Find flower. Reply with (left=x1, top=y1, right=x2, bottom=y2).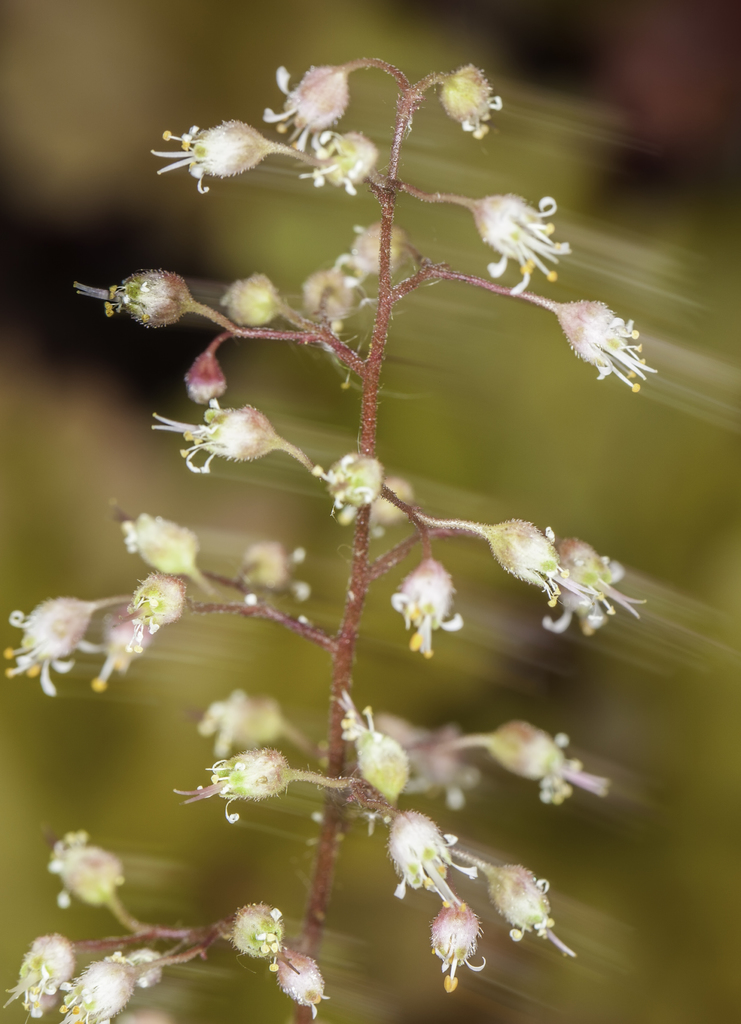
(left=141, top=120, right=269, bottom=190).
